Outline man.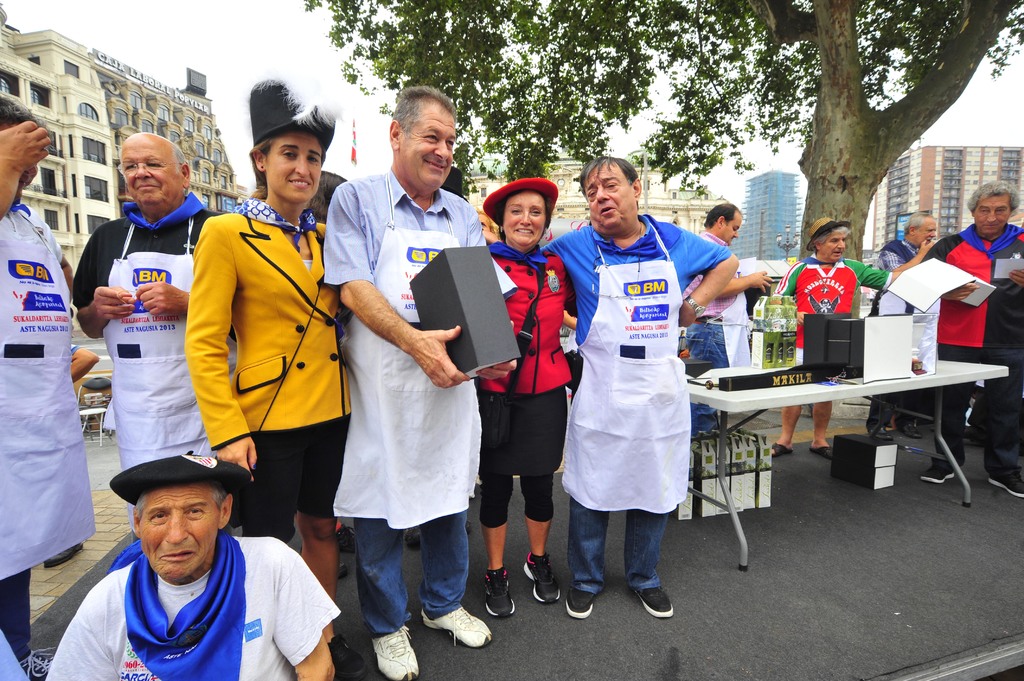
Outline: detection(676, 195, 776, 438).
